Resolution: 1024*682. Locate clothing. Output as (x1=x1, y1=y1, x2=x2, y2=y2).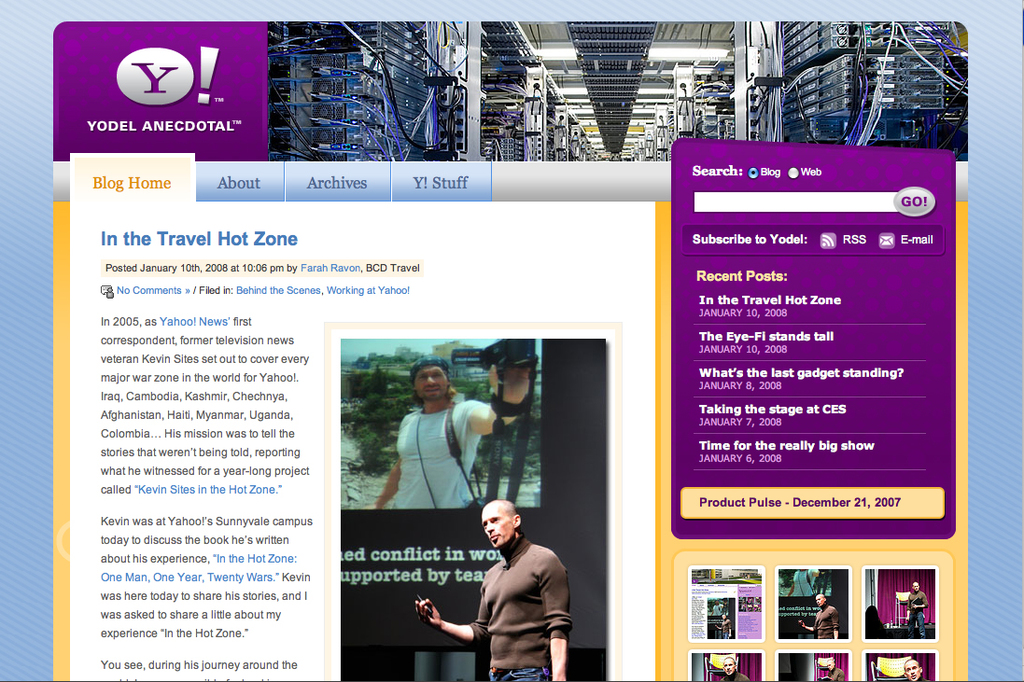
(x1=464, y1=532, x2=575, y2=679).
